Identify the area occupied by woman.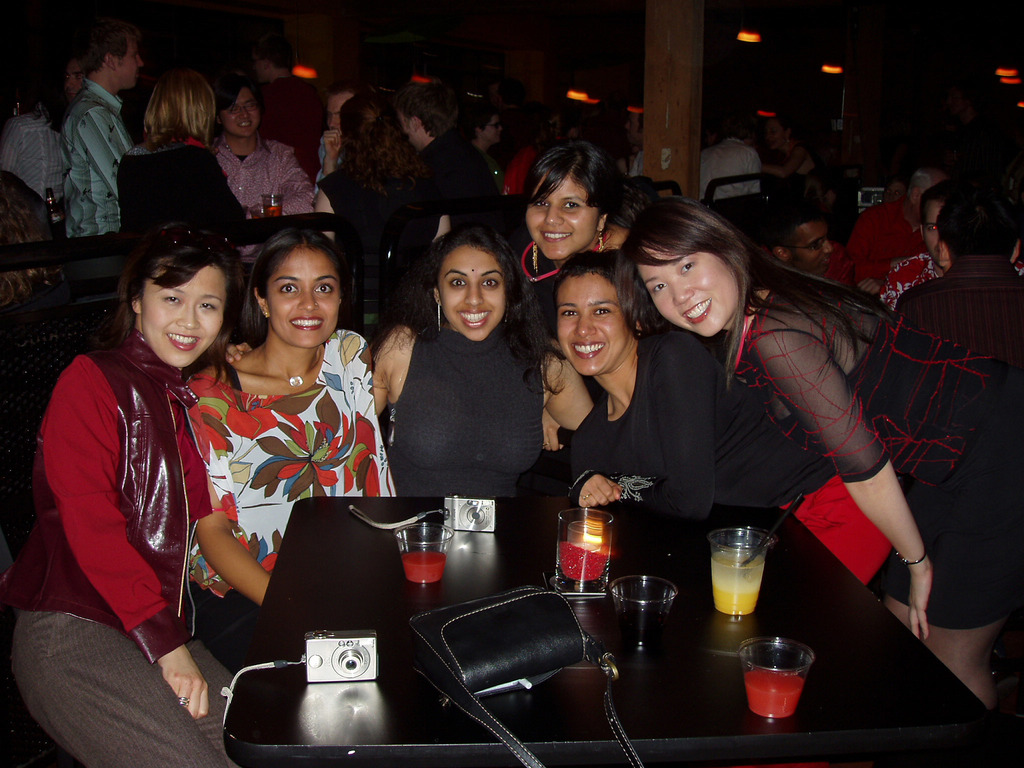
Area: BBox(5, 42, 84, 241).
